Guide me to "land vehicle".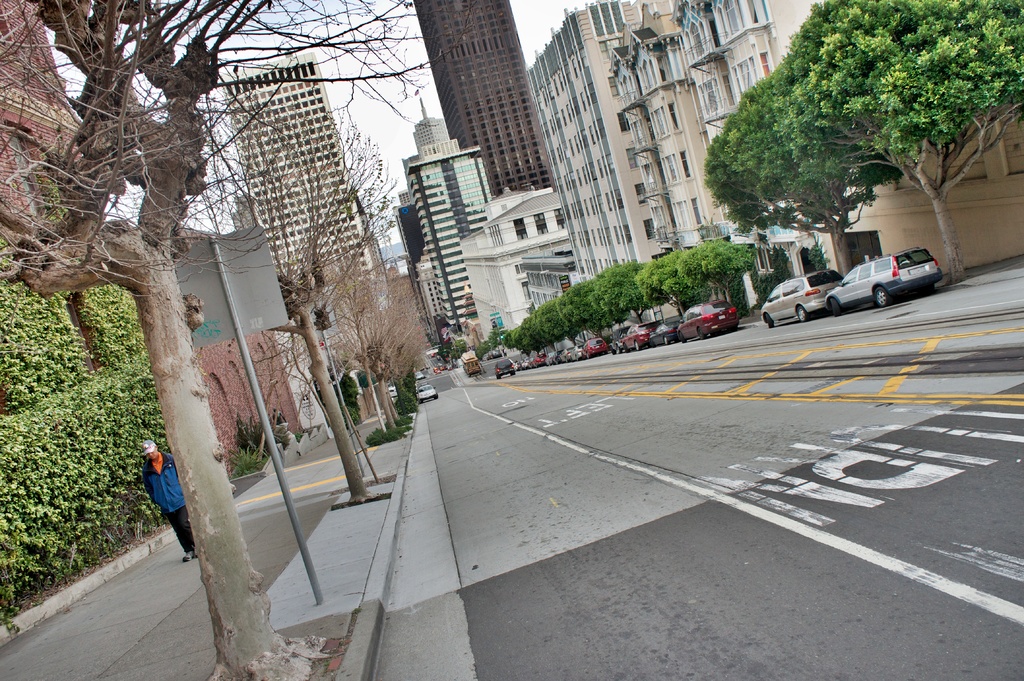
Guidance: x1=417, y1=372, x2=421, y2=378.
